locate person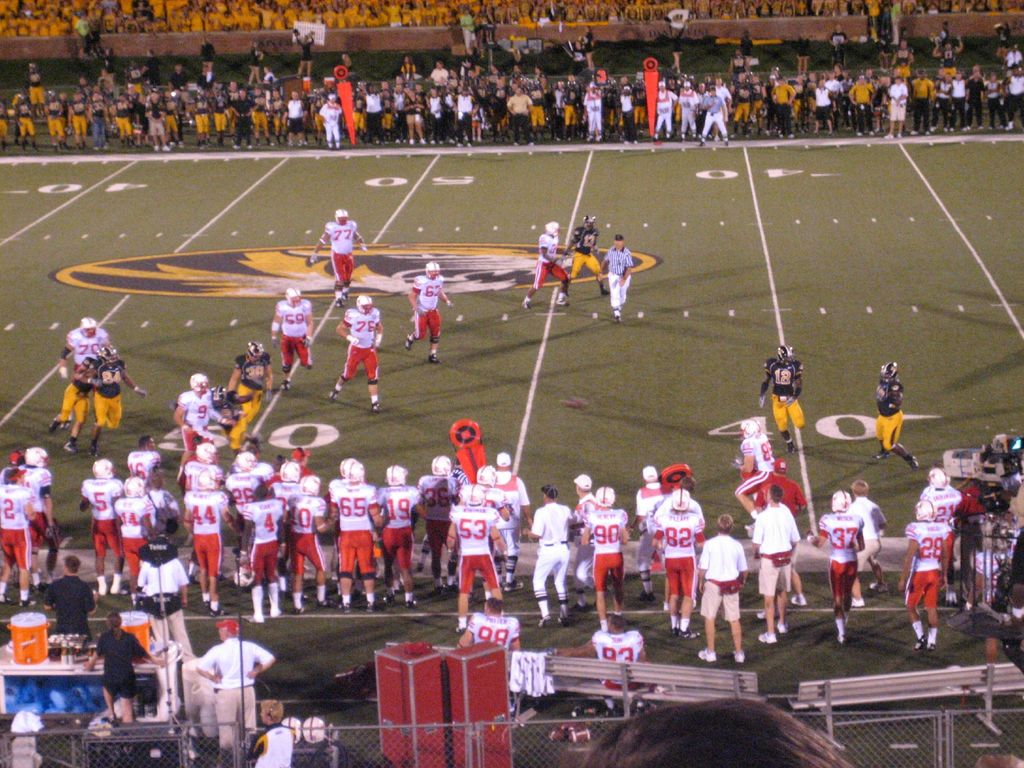
l=874, t=356, r=915, b=467
